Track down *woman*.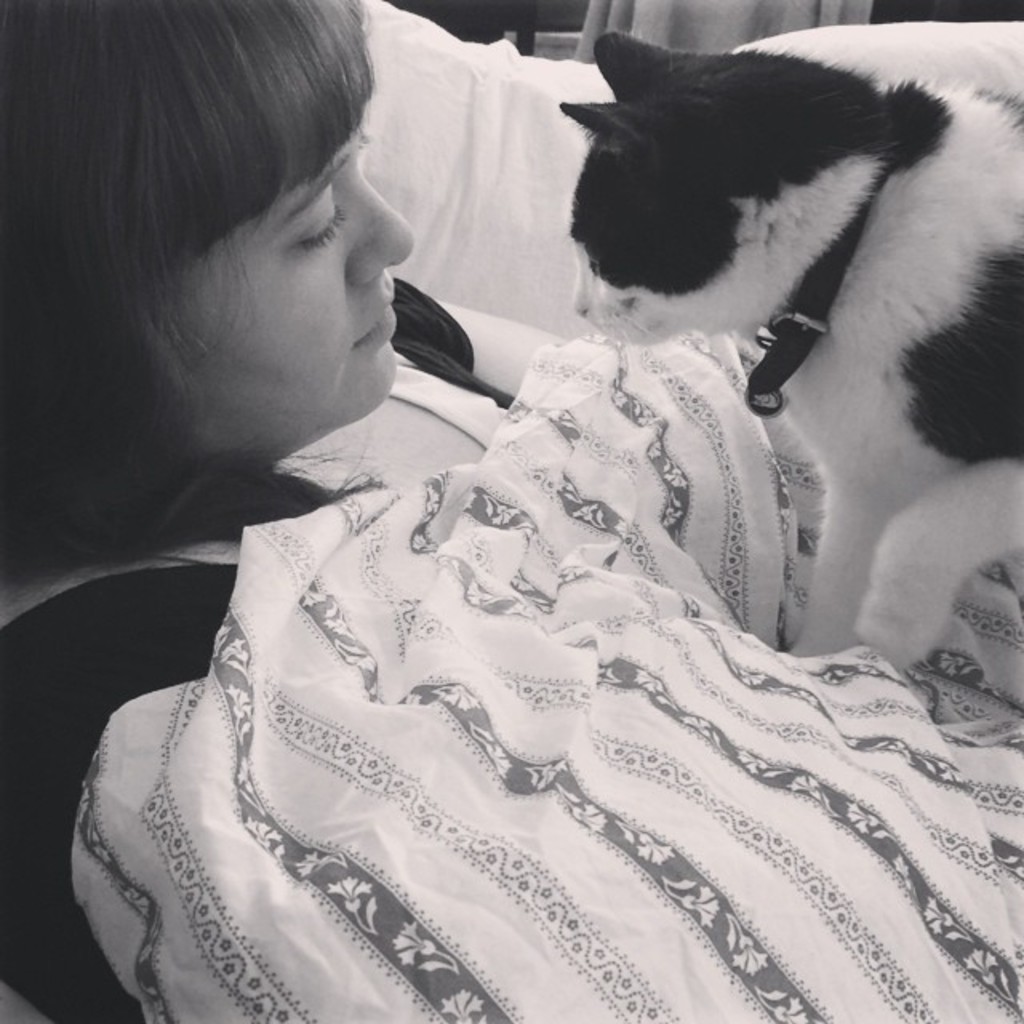
Tracked to <bbox>22, 0, 1023, 989</bbox>.
